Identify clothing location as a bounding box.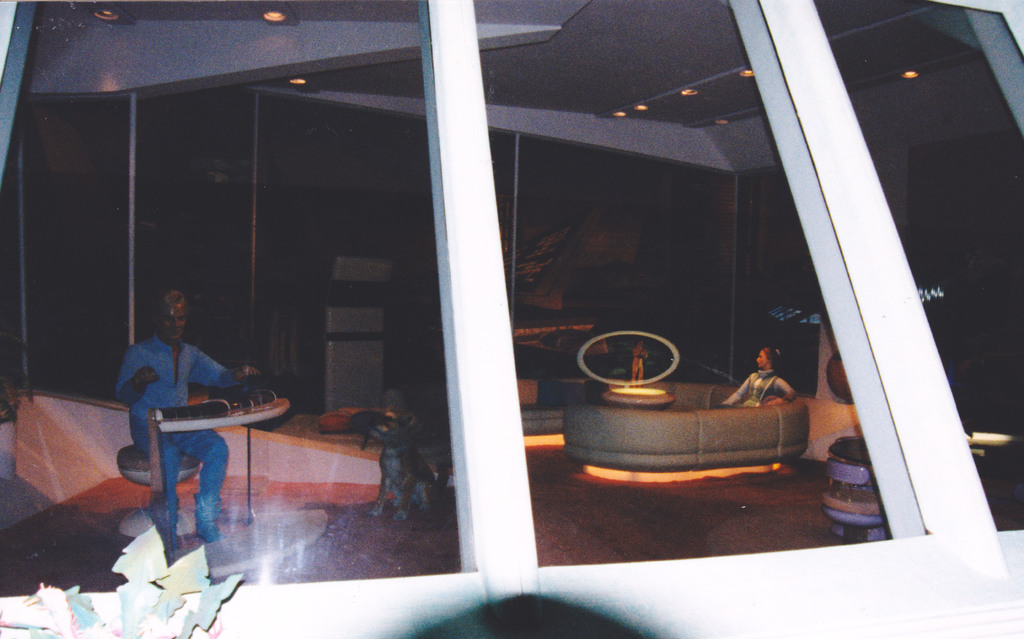
(724,371,796,407).
